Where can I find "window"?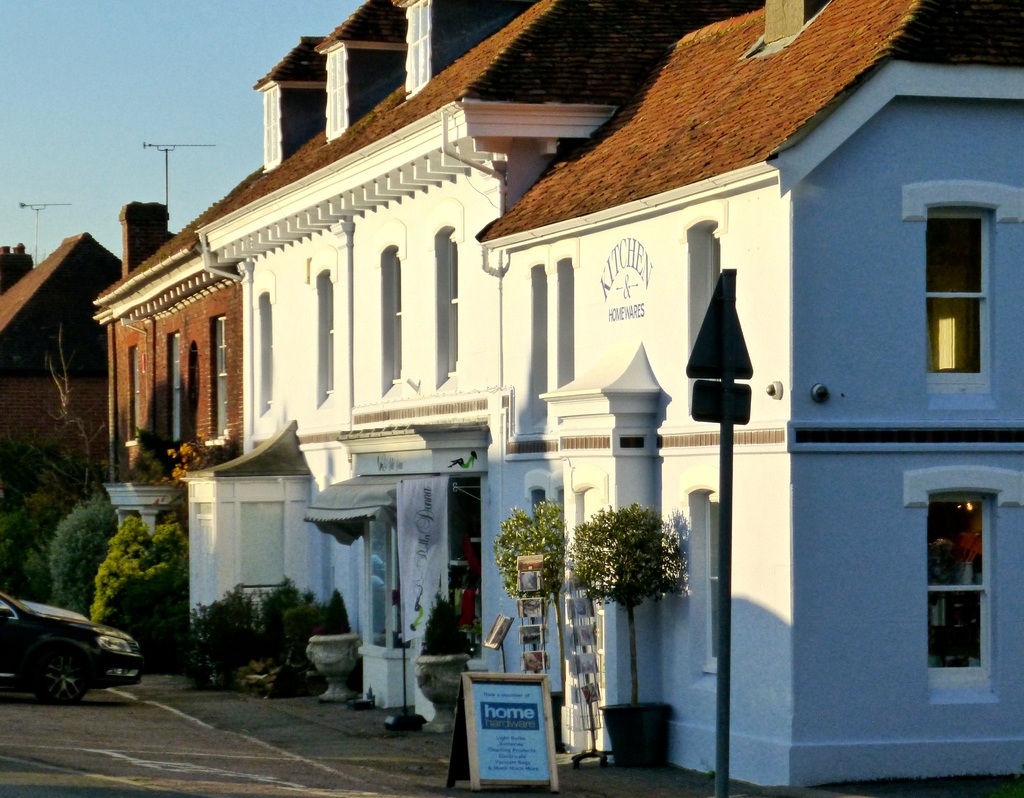
You can find it at select_region(928, 499, 991, 698).
